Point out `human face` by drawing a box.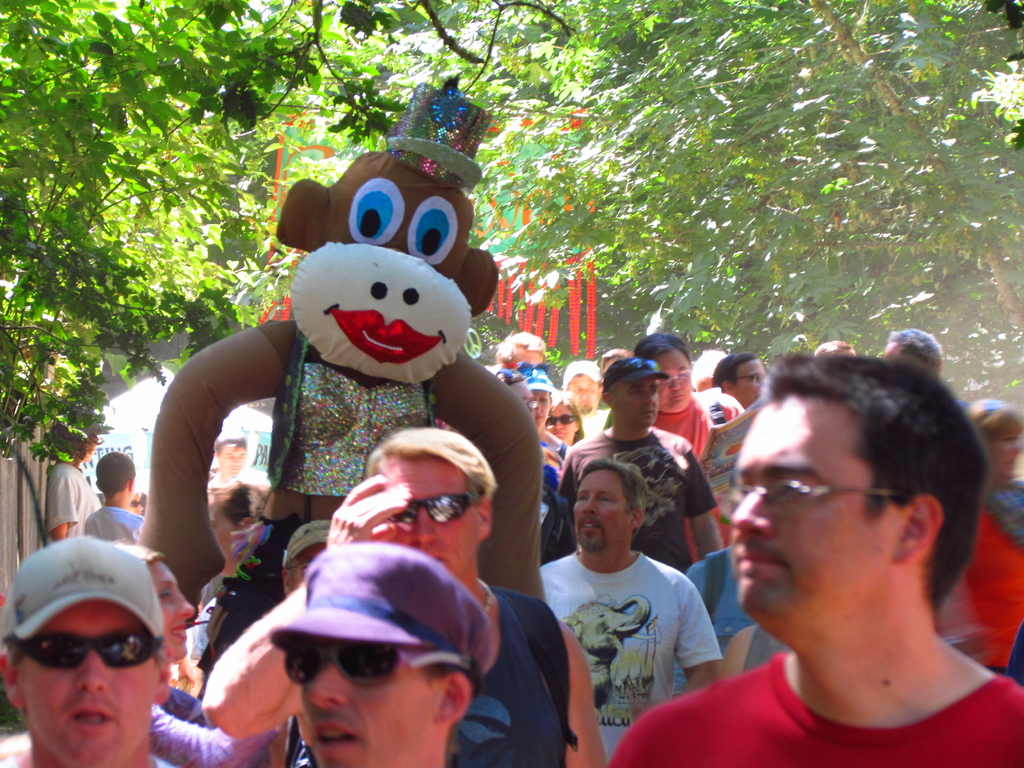
[656, 352, 692, 410].
